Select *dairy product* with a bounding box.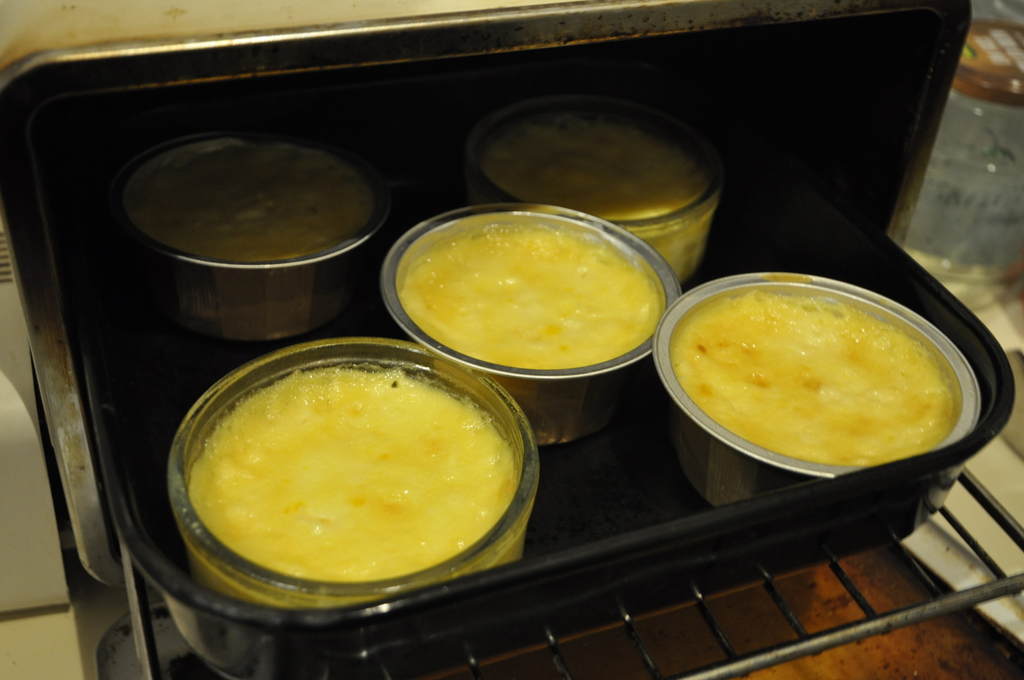
select_region(200, 375, 519, 594).
